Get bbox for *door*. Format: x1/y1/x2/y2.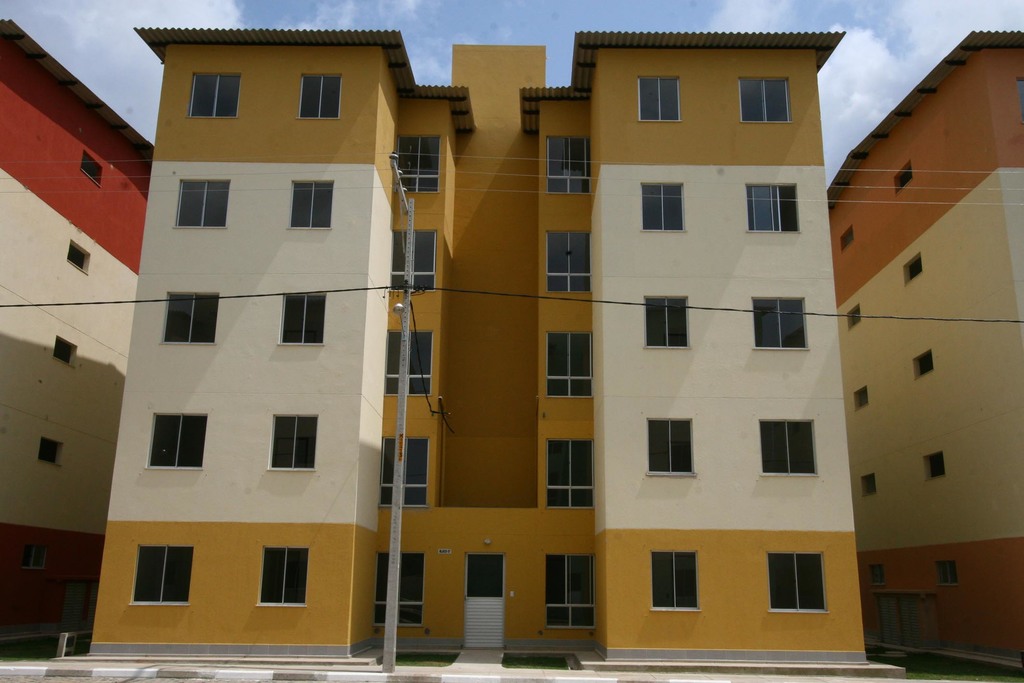
467/558/505/652.
